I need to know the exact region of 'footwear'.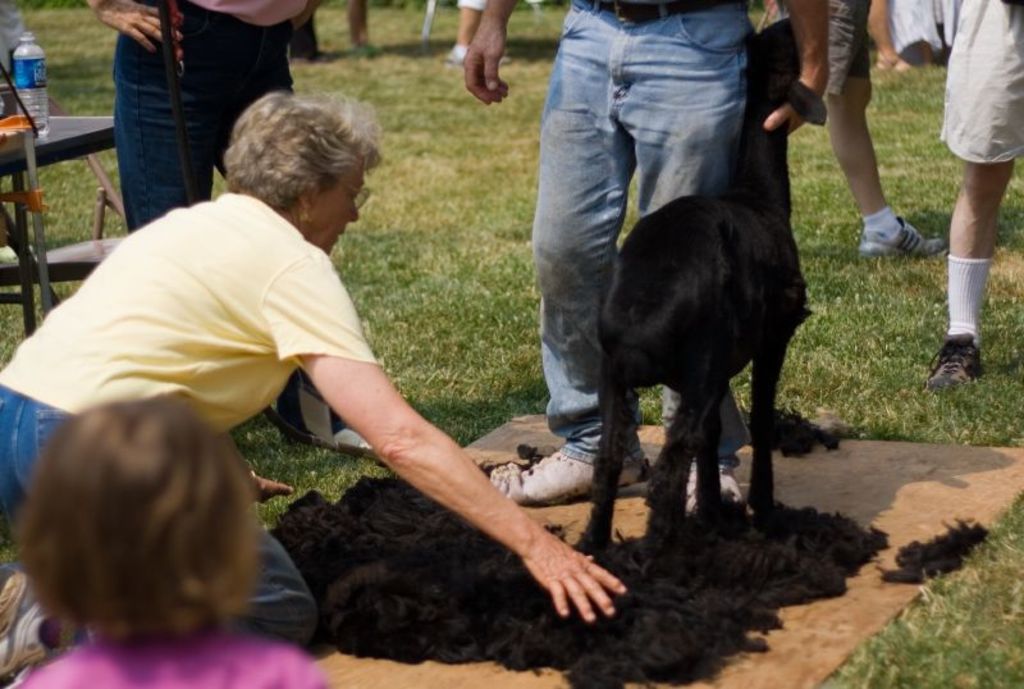
Region: <bbox>447, 42, 465, 63</bbox>.
